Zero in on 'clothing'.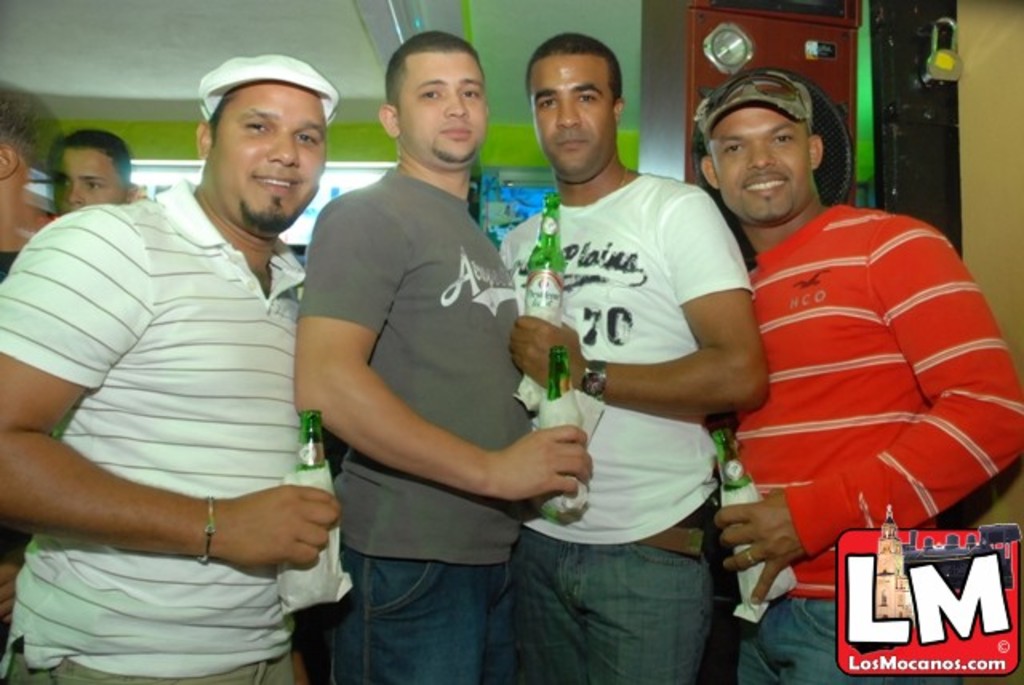
Zeroed in: box(293, 163, 542, 683).
